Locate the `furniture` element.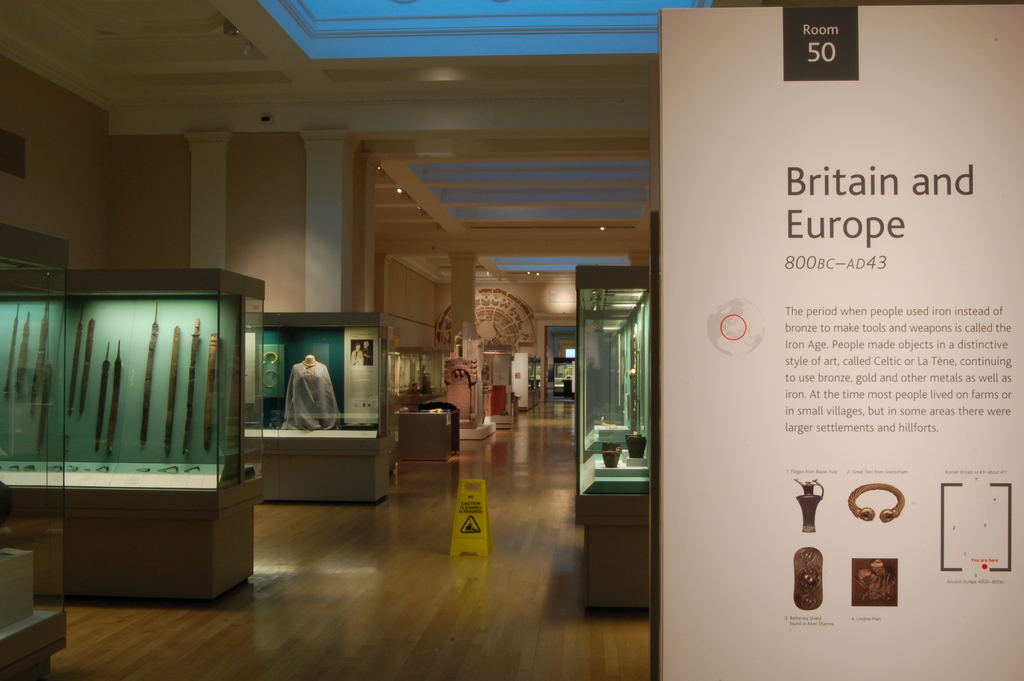
Element bbox: pyautogui.locateOnScreen(264, 309, 399, 506).
